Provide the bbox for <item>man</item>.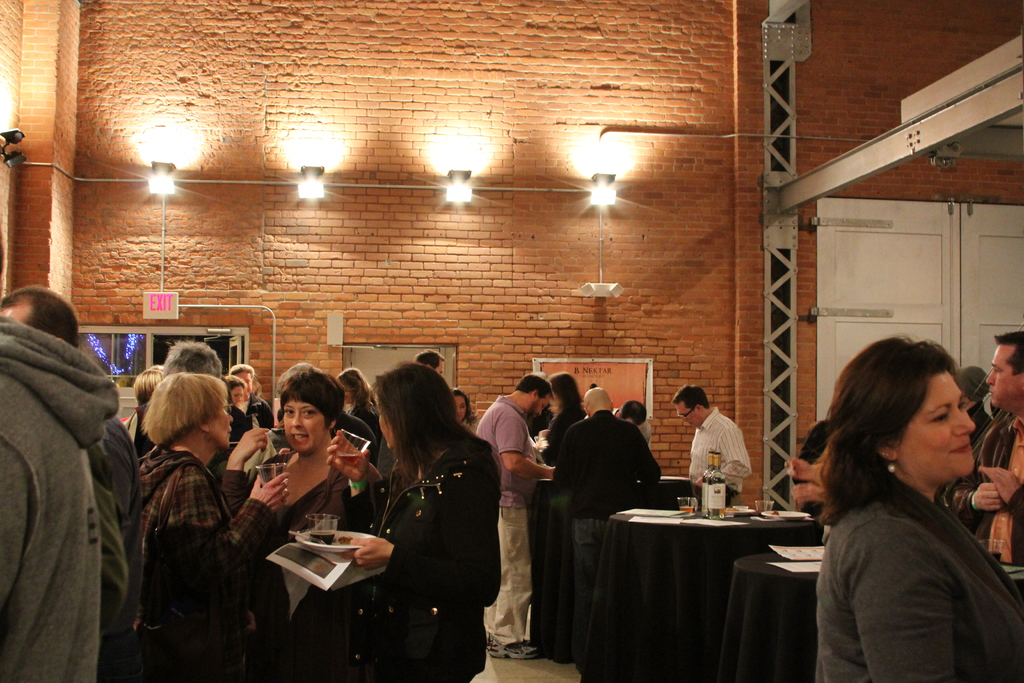
bbox=(222, 360, 388, 648).
